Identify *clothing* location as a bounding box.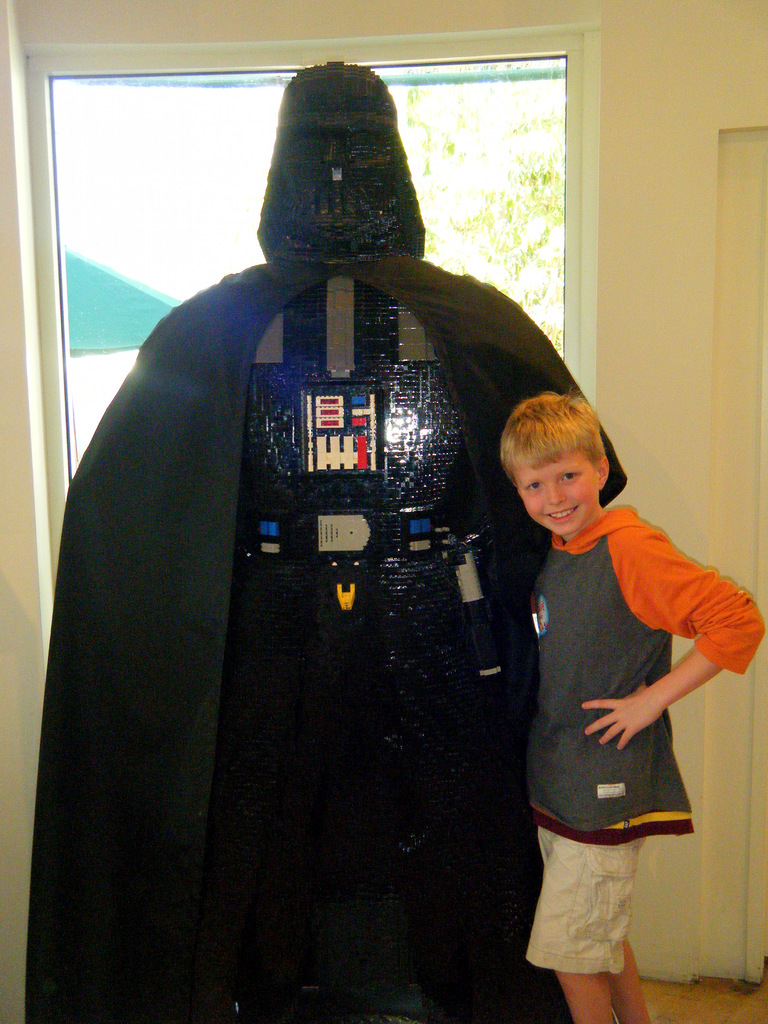
rect(502, 467, 726, 940).
